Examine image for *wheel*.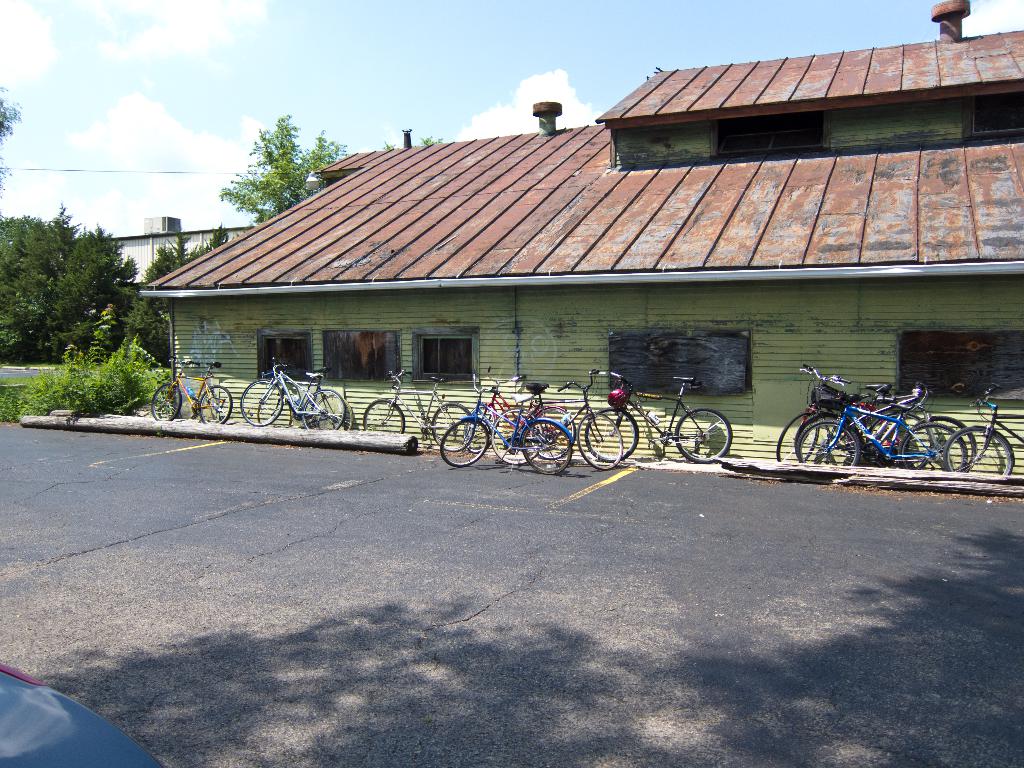
Examination result: (198, 383, 235, 426).
